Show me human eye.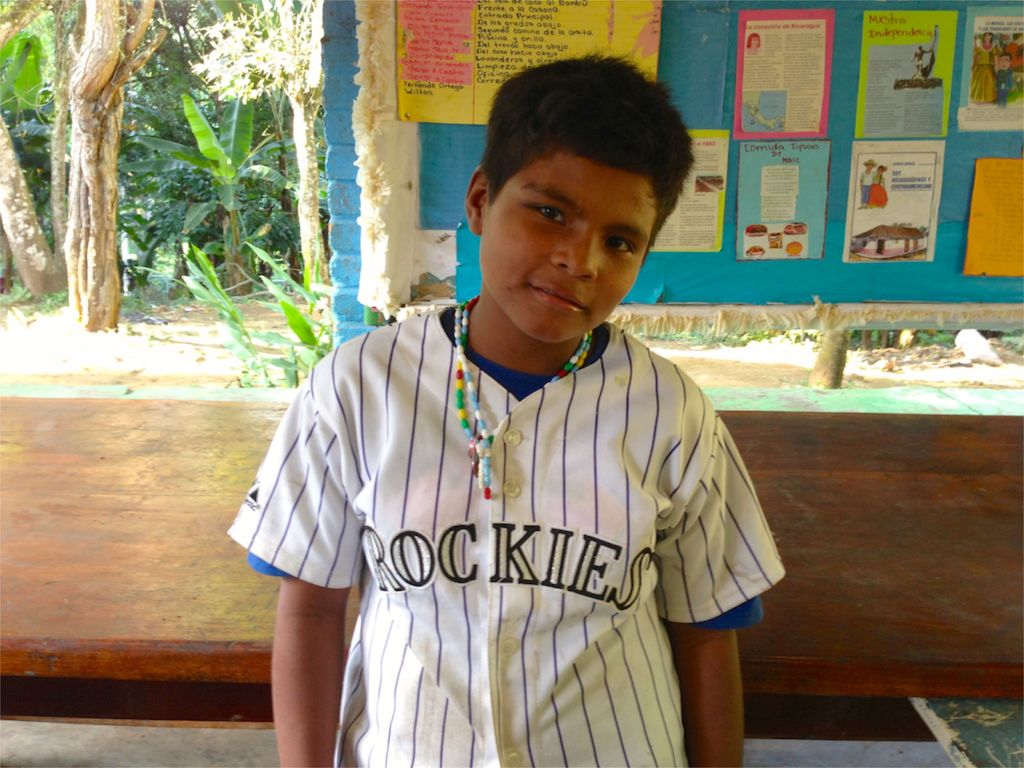
human eye is here: [520, 202, 568, 227].
